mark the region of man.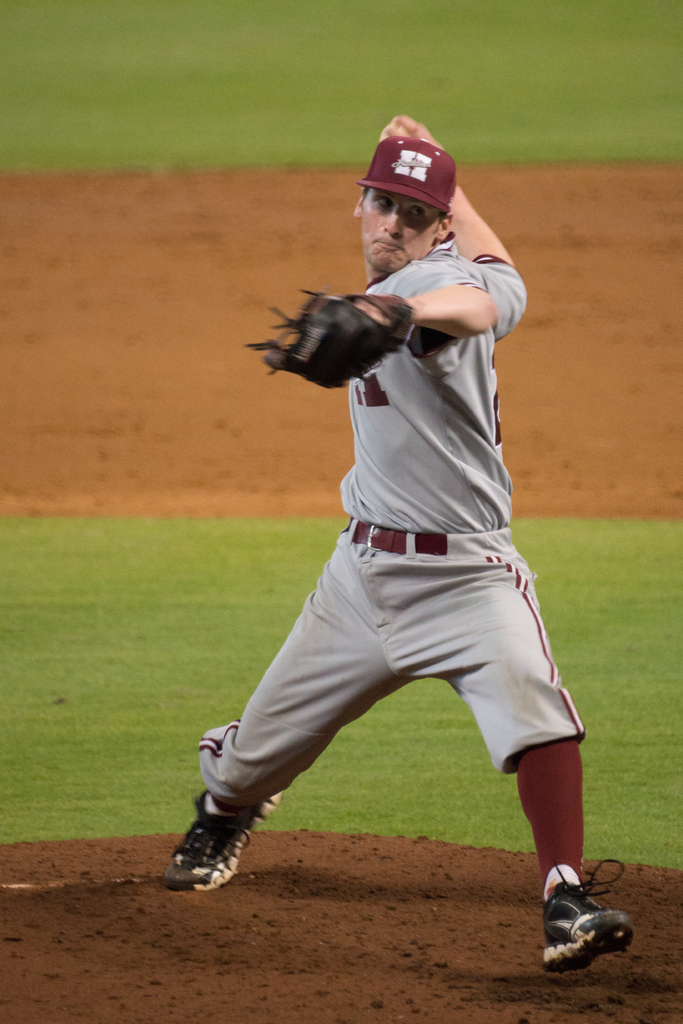
Region: x1=186 y1=161 x2=576 y2=943.
